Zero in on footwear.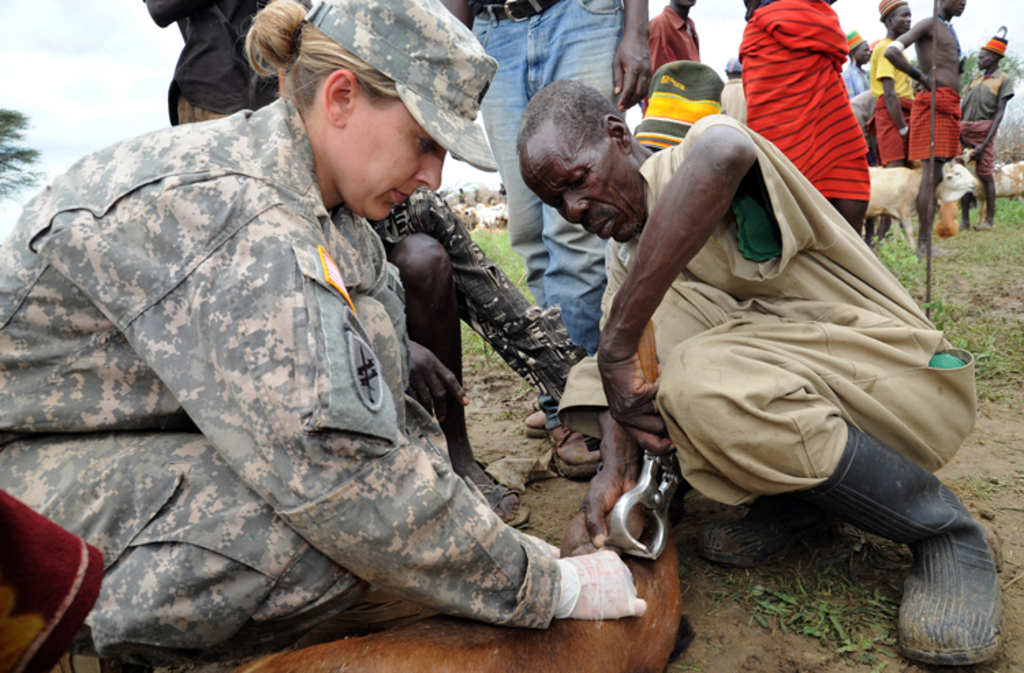
Zeroed in: region(470, 474, 524, 526).
